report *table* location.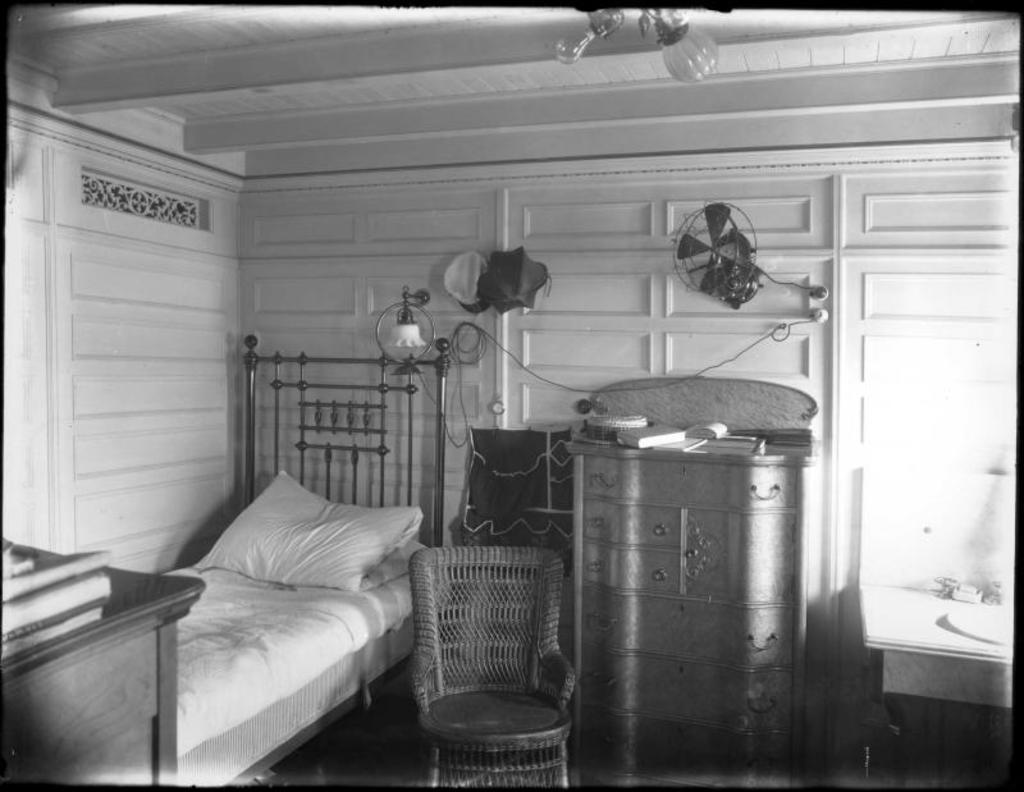
Report: (0,531,201,789).
